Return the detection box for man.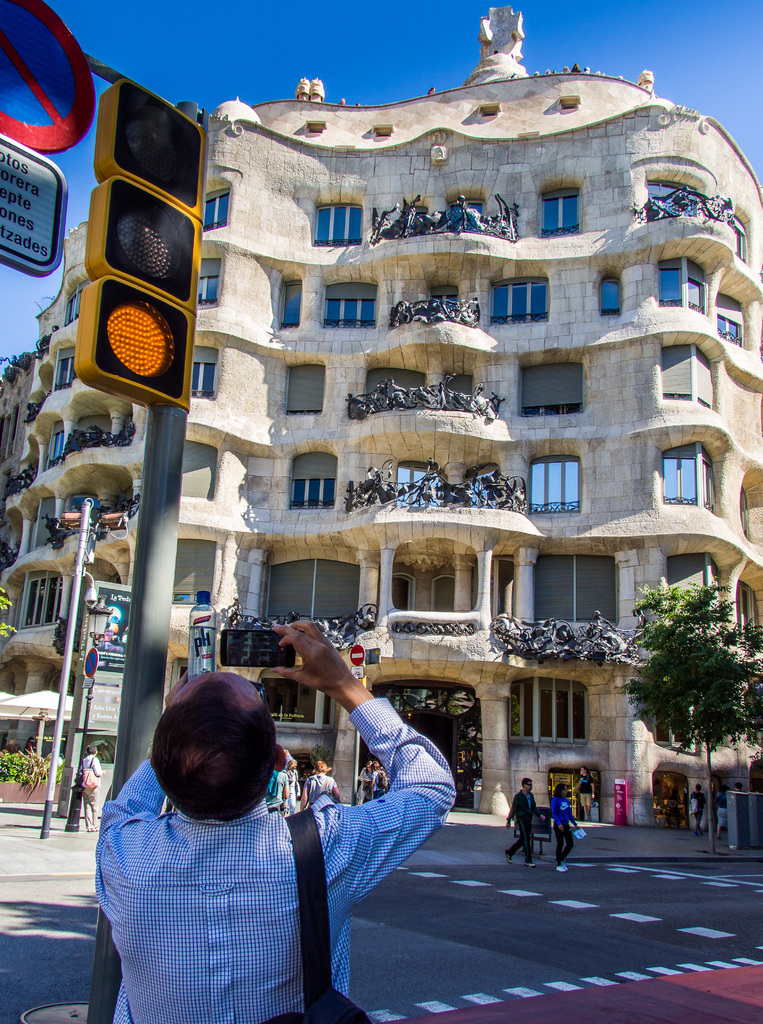
left=506, top=776, right=534, bottom=867.
